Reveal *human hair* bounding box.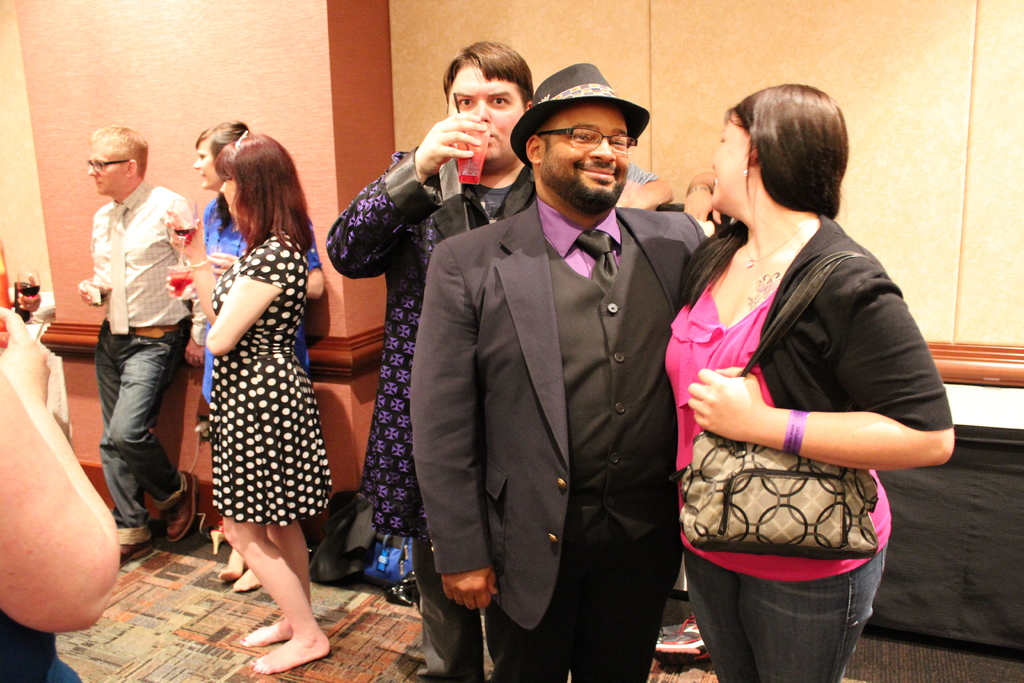
Revealed: region(724, 79, 852, 223).
